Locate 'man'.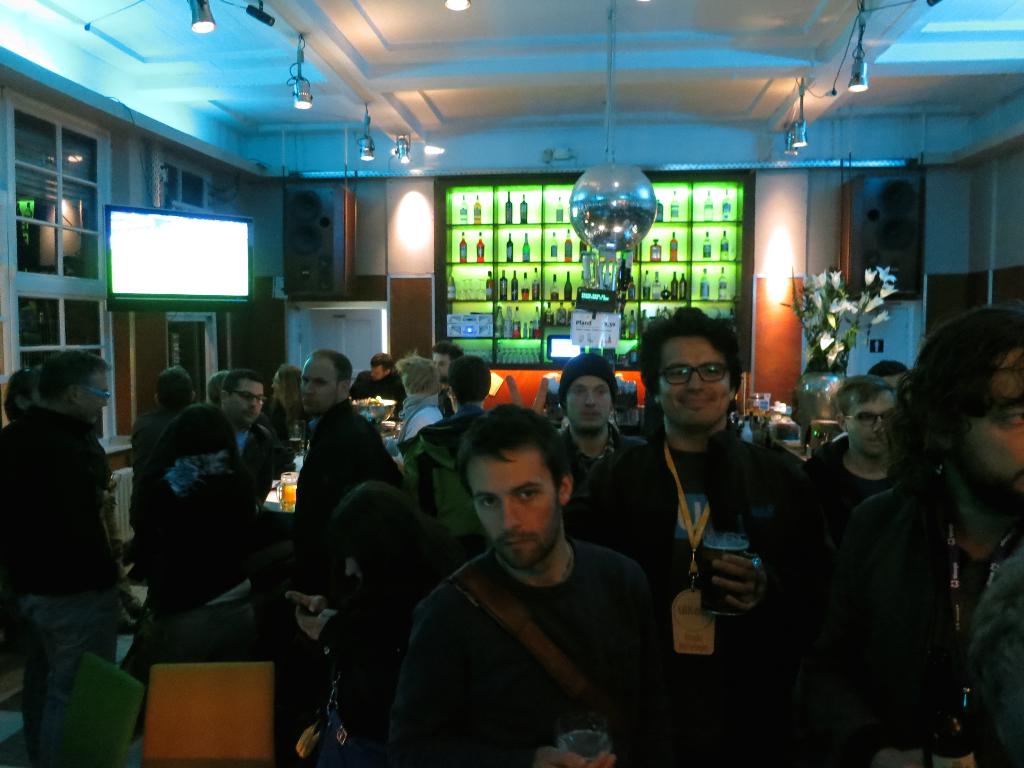
Bounding box: box(287, 349, 397, 553).
